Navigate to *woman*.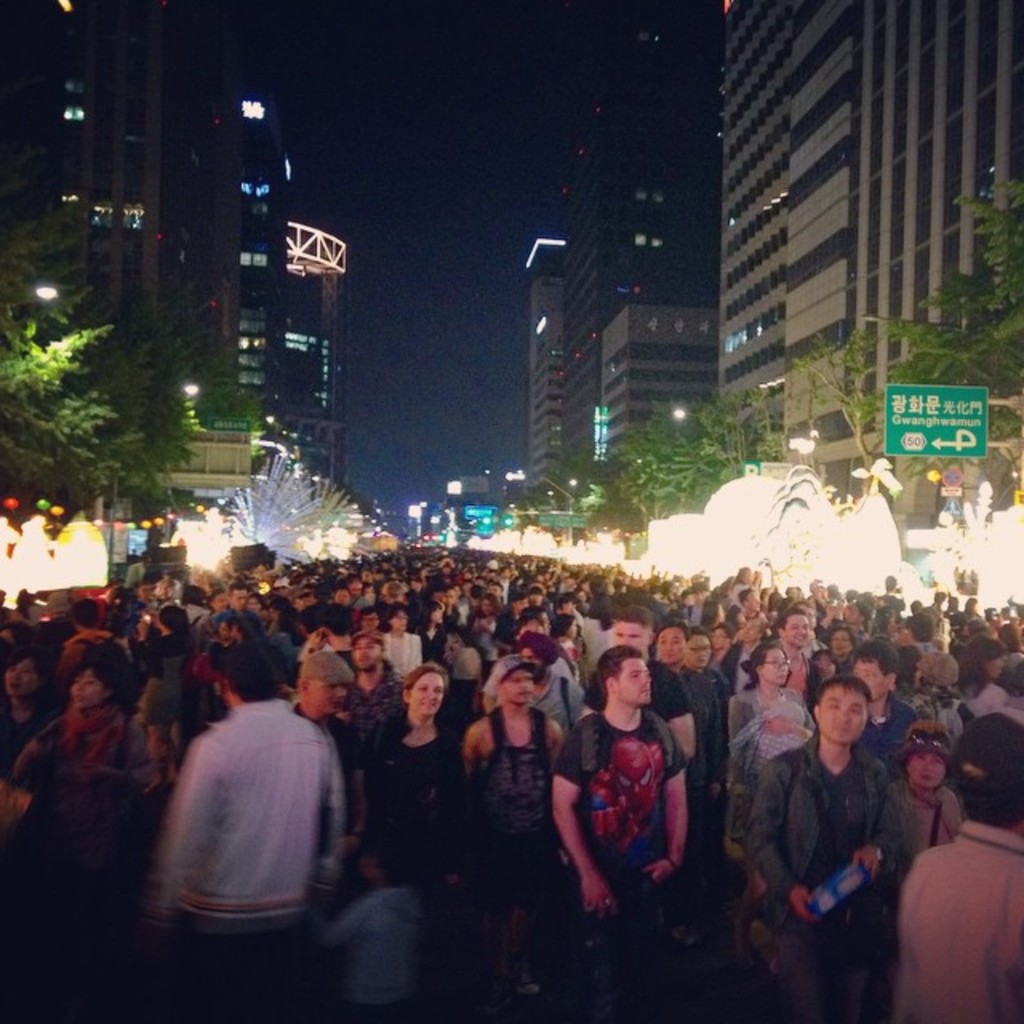
Navigation target: pyautogui.locateOnScreen(6, 643, 160, 902).
